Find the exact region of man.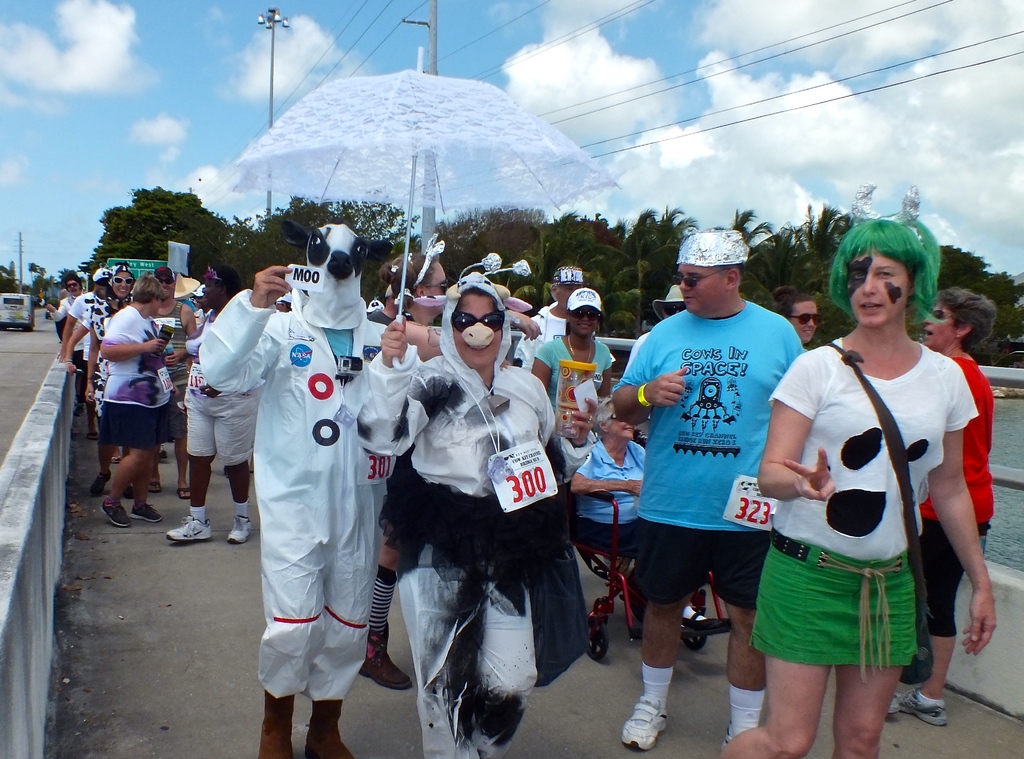
Exact region: <box>627,243,824,712</box>.
